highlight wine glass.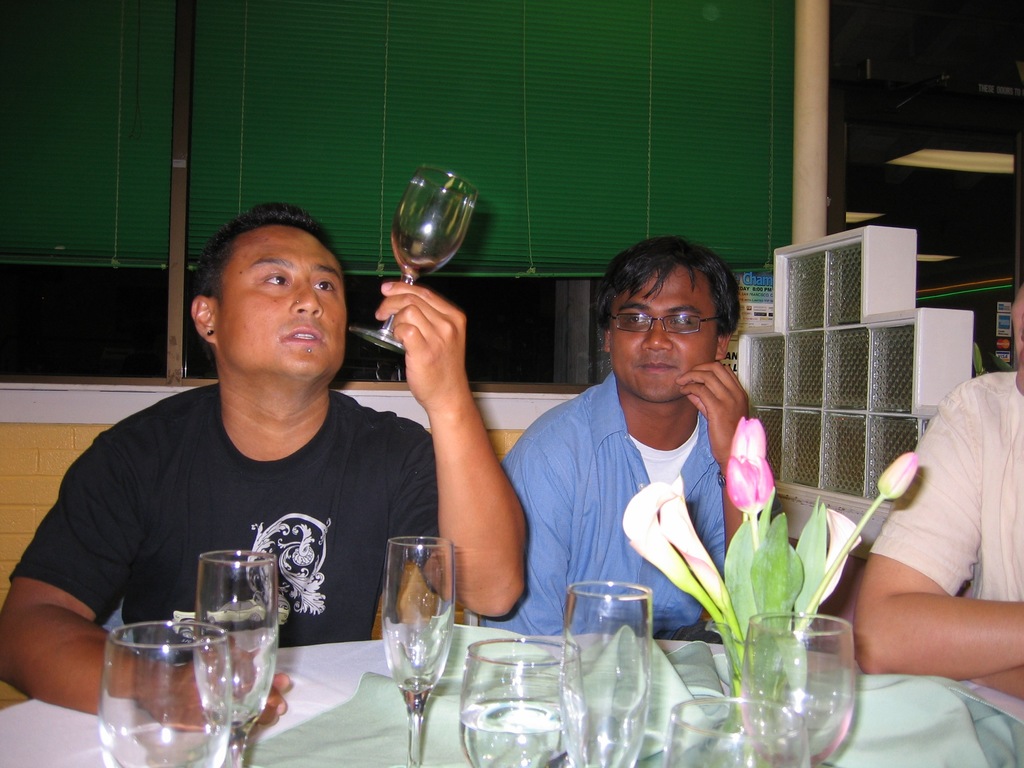
Highlighted region: [665, 699, 815, 767].
